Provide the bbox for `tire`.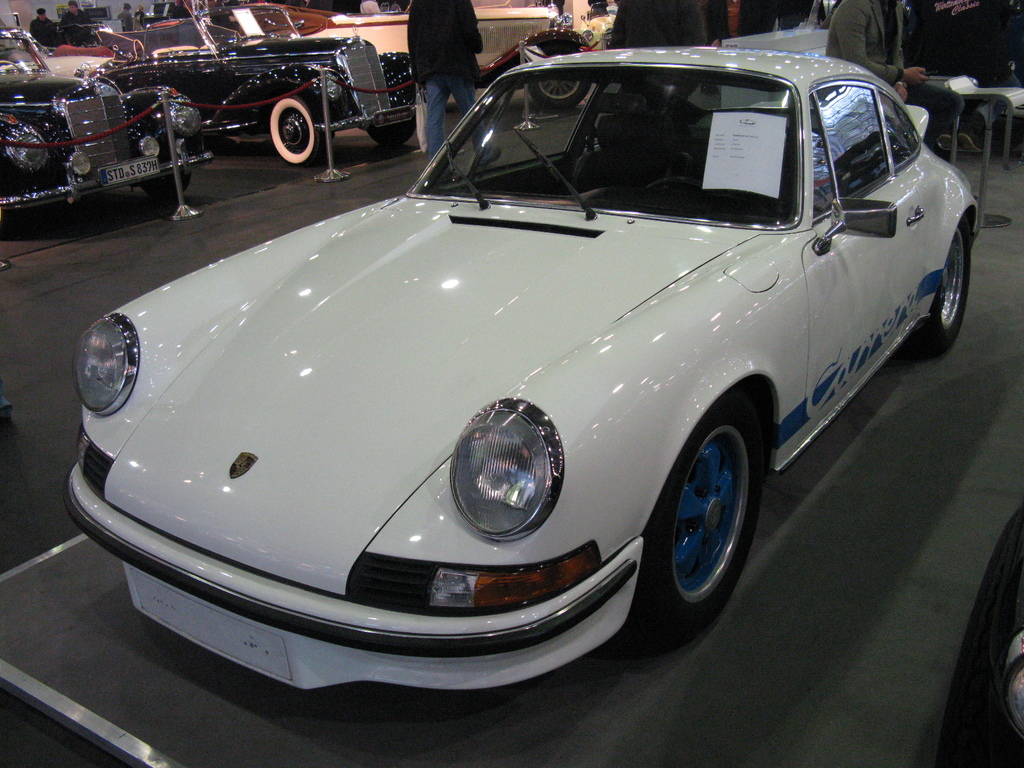
x1=525, y1=70, x2=591, y2=110.
